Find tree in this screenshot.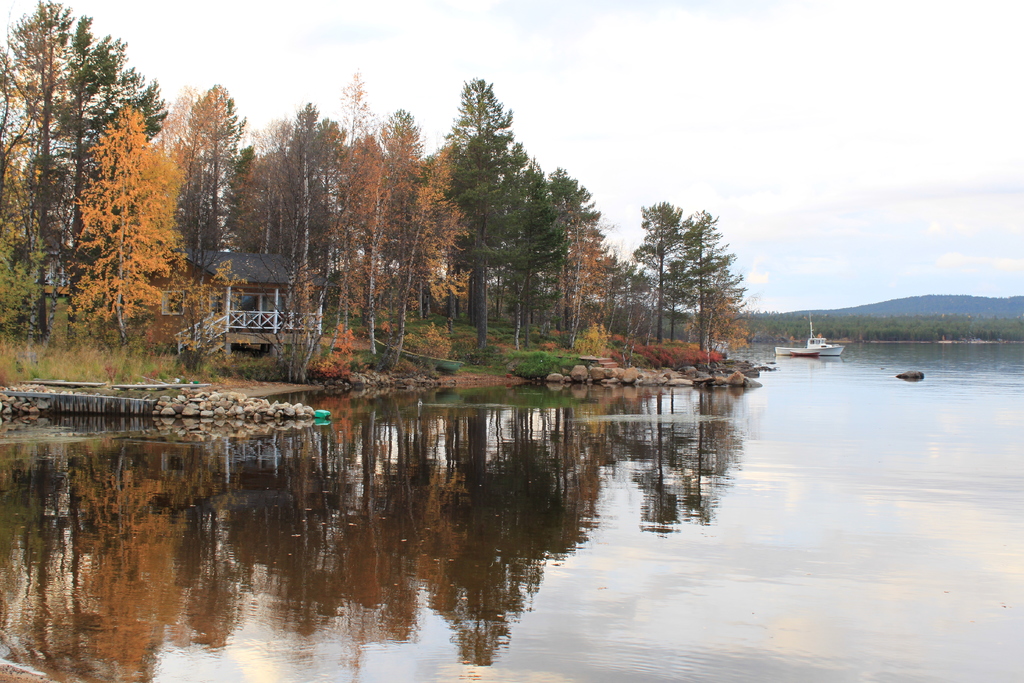
The bounding box for tree is rect(689, 269, 744, 363).
